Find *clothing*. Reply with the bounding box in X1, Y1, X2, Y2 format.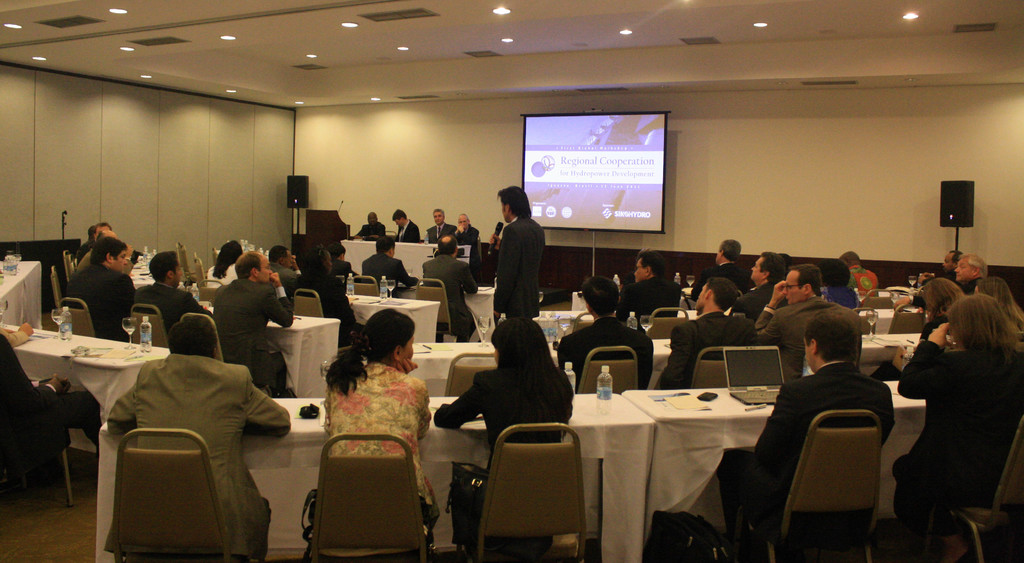
753, 299, 870, 379.
